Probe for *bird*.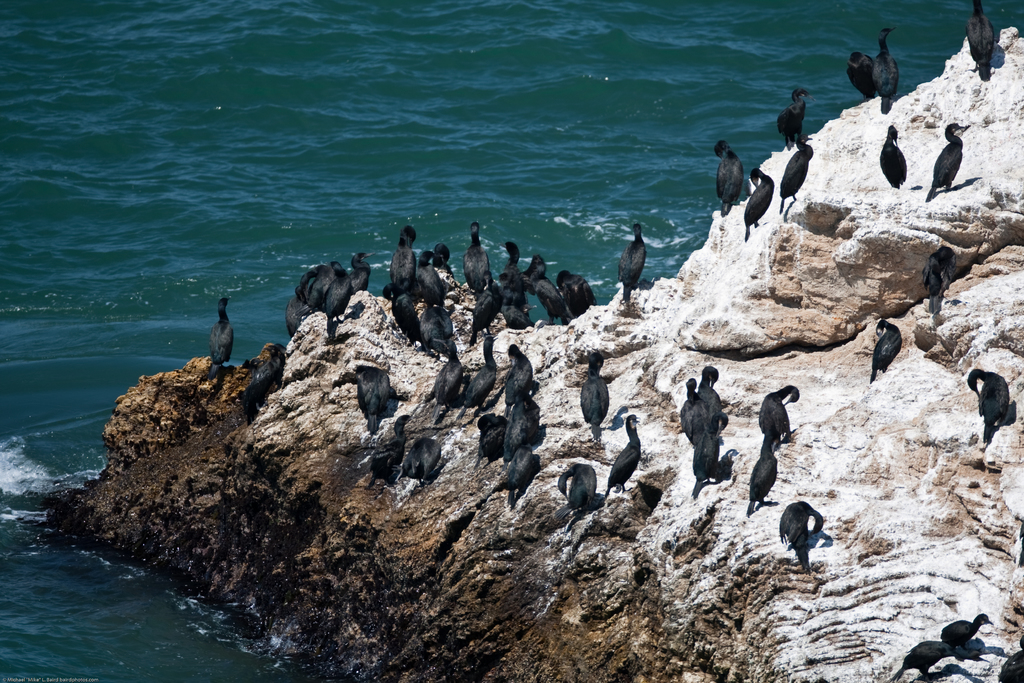
Probe result: [322, 264, 348, 348].
